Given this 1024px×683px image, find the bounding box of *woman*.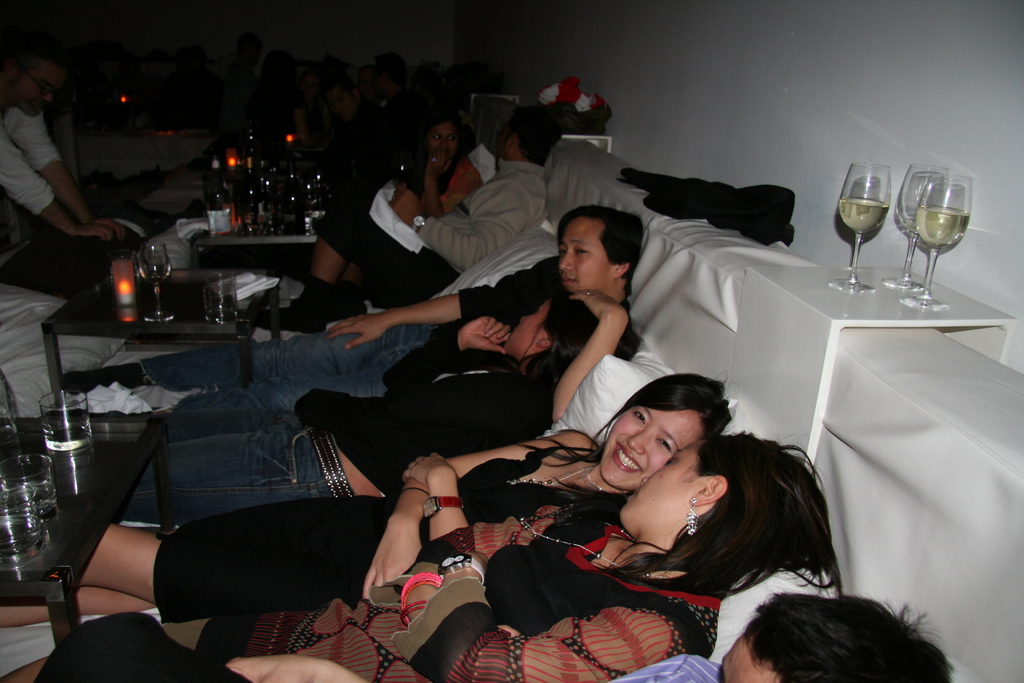
locate(3, 295, 643, 531).
